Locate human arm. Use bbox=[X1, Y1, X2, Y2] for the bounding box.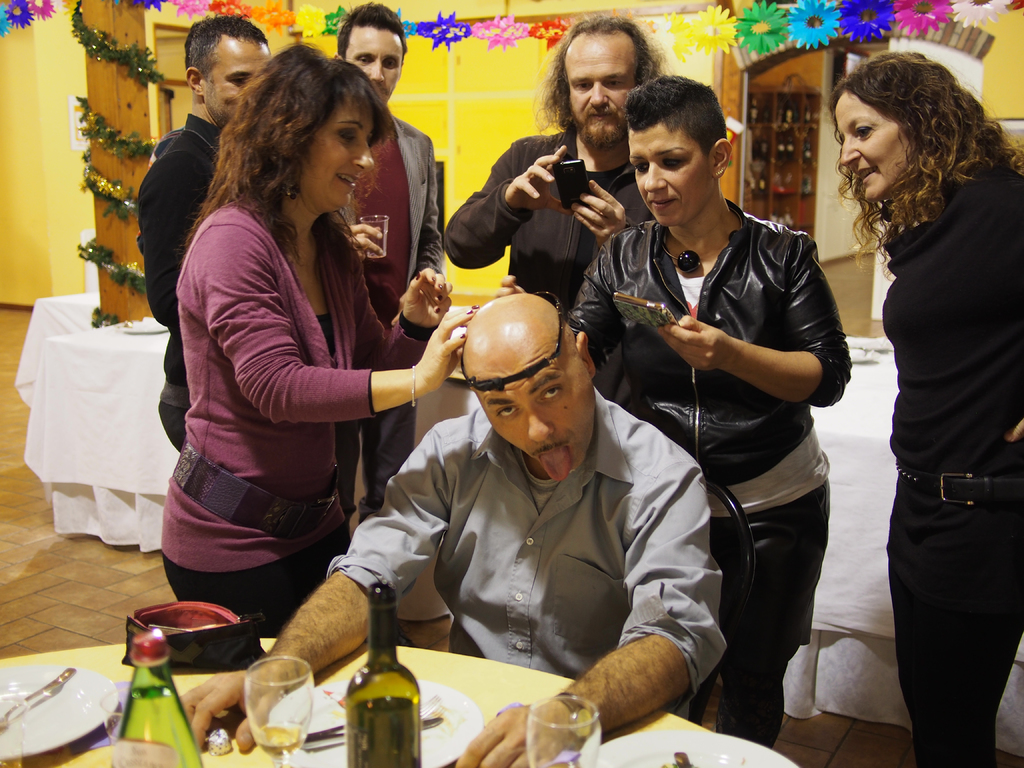
bbox=[567, 176, 641, 253].
